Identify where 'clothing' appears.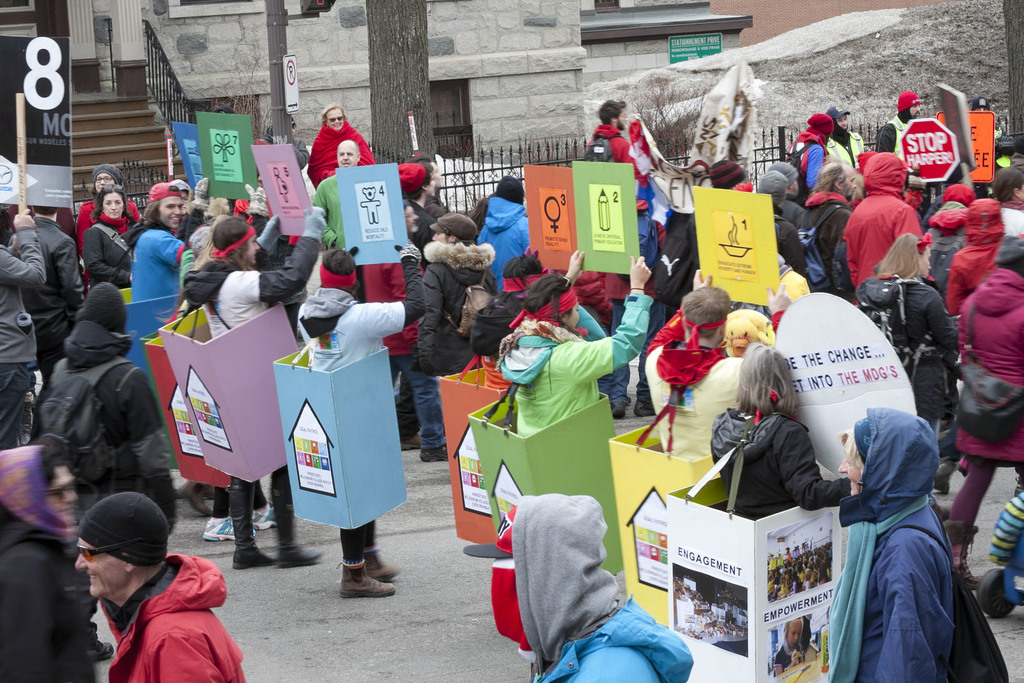
Appears at box(293, 297, 423, 571).
